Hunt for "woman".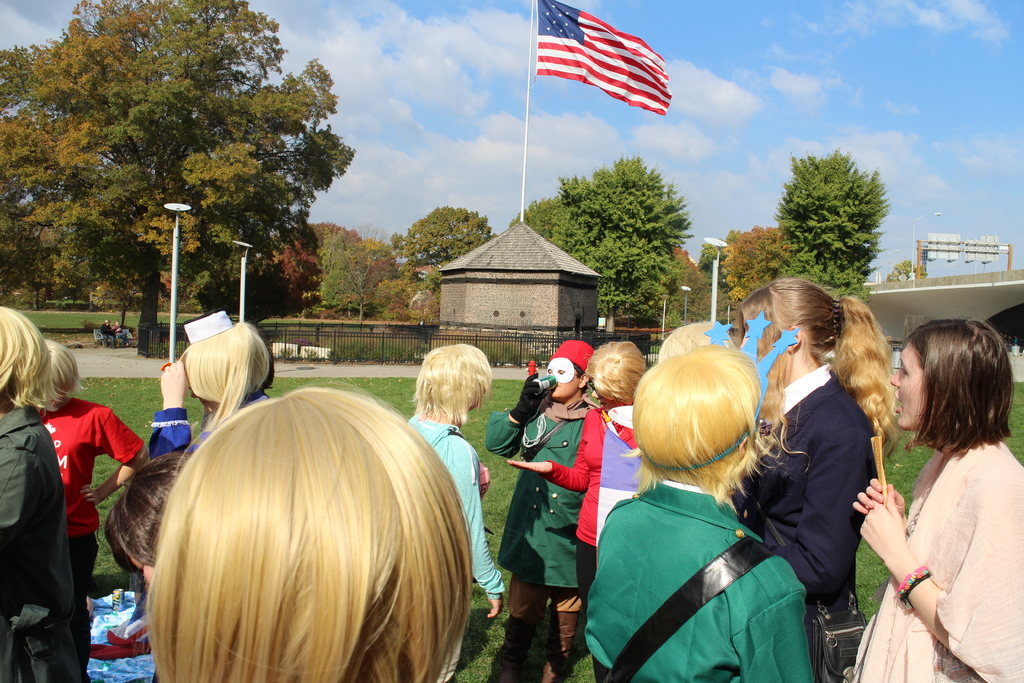
Hunted down at [735, 278, 893, 616].
